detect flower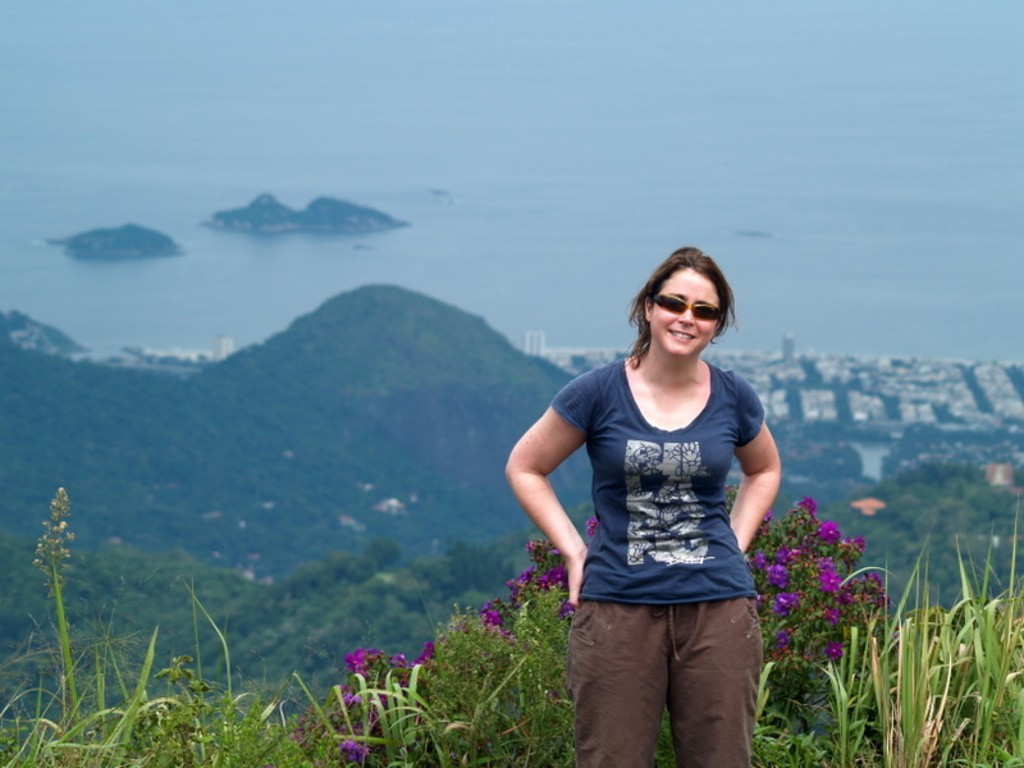
(760,506,777,524)
